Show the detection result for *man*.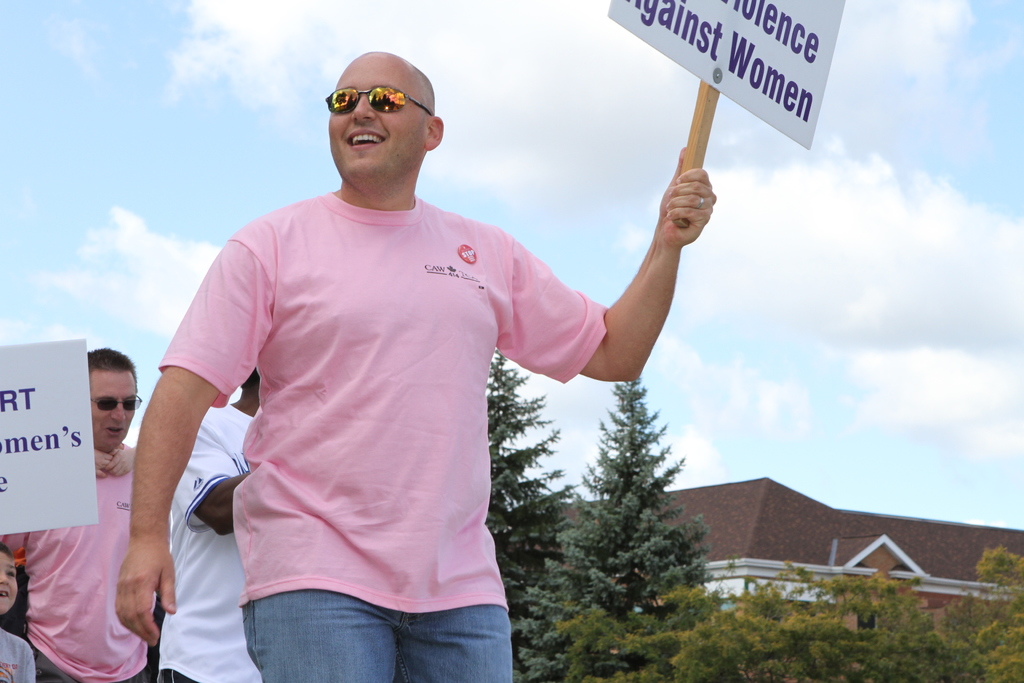
<bbox>4, 344, 177, 682</bbox>.
